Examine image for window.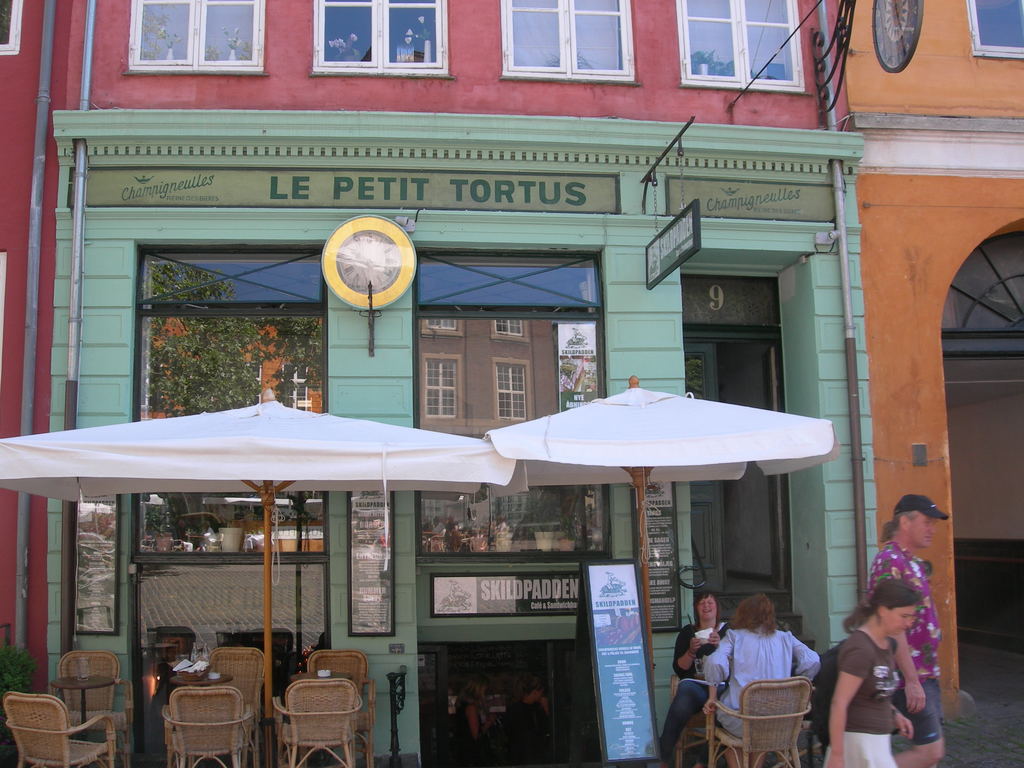
Examination result: {"x1": 414, "y1": 239, "x2": 616, "y2": 564}.
